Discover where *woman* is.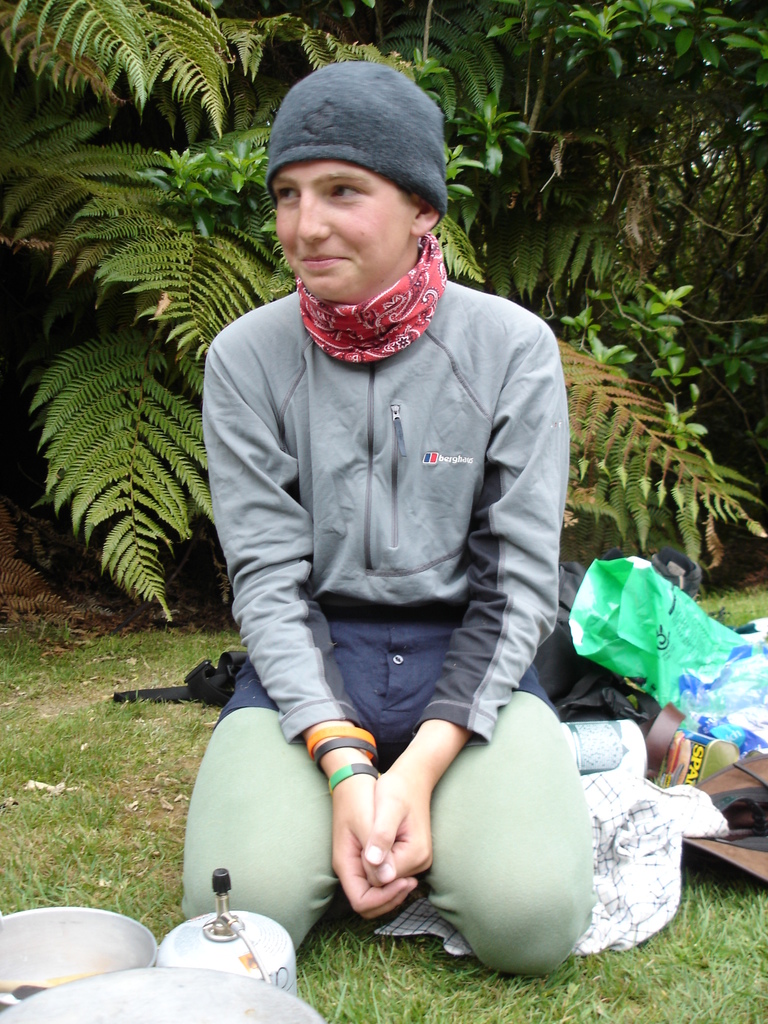
Discovered at (186,63,591,980).
